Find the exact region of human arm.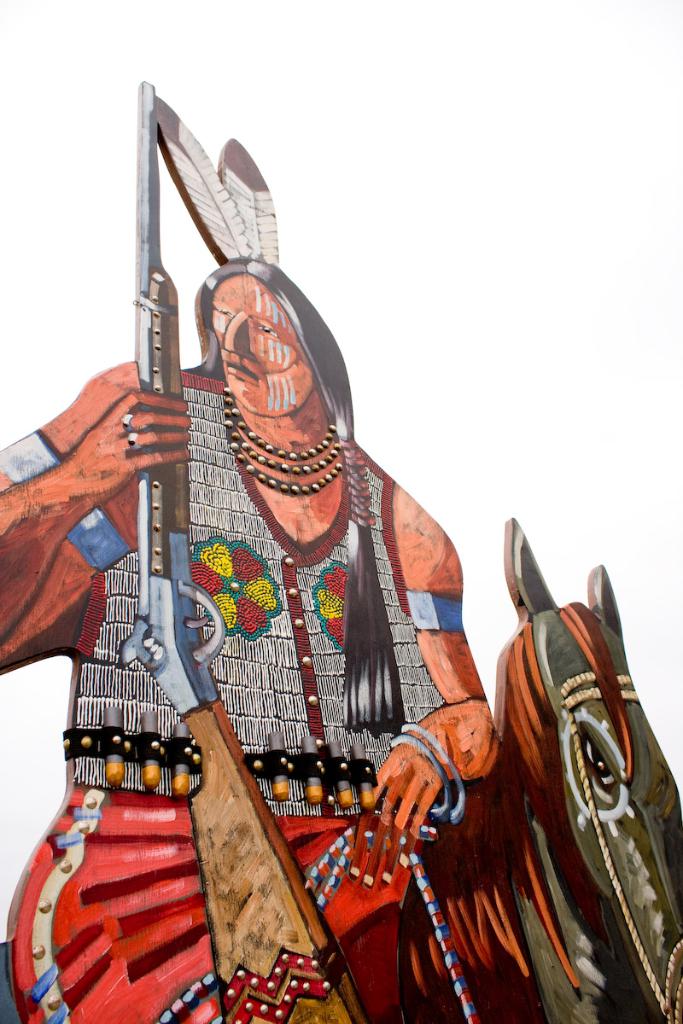
Exact region: [x1=0, y1=367, x2=181, y2=648].
